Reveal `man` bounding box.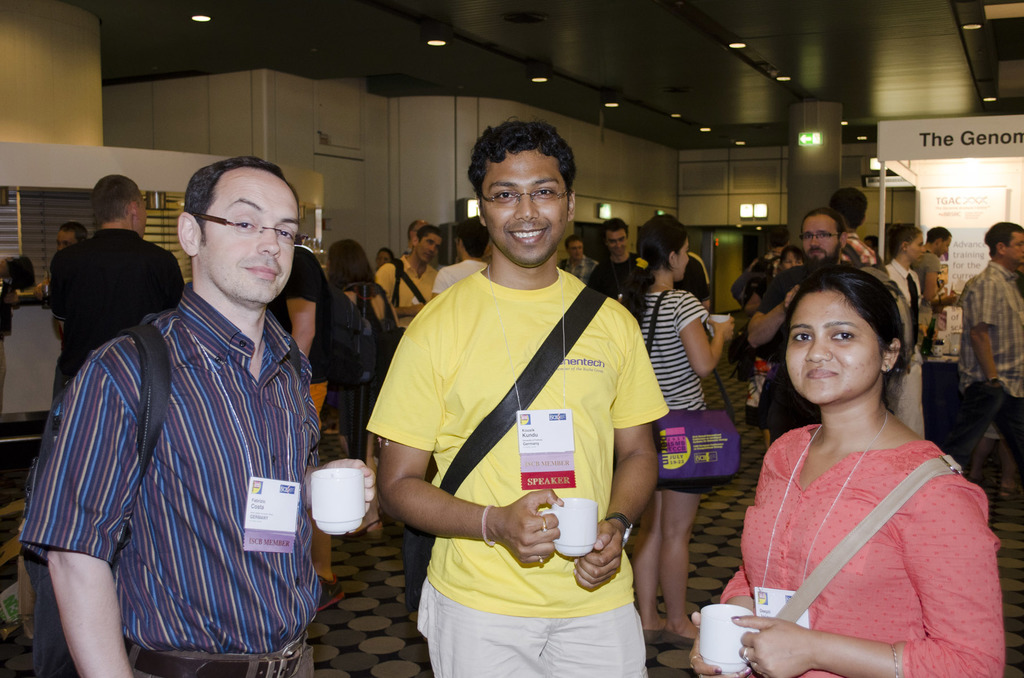
Revealed: bbox(741, 219, 786, 300).
